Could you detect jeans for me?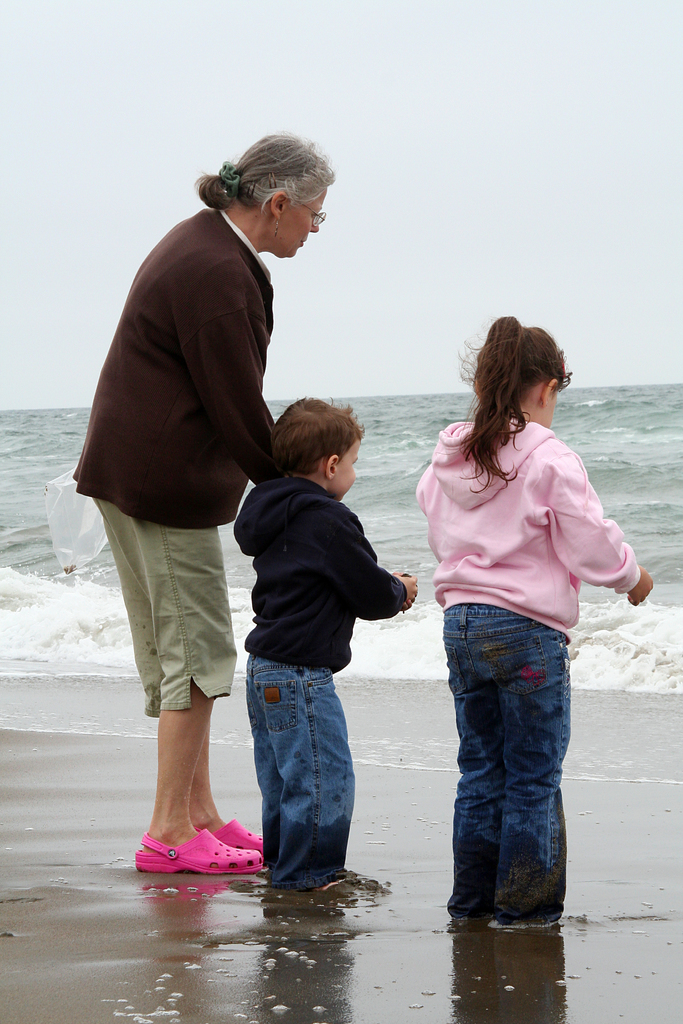
Detection result: <region>246, 657, 358, 886</region>.
